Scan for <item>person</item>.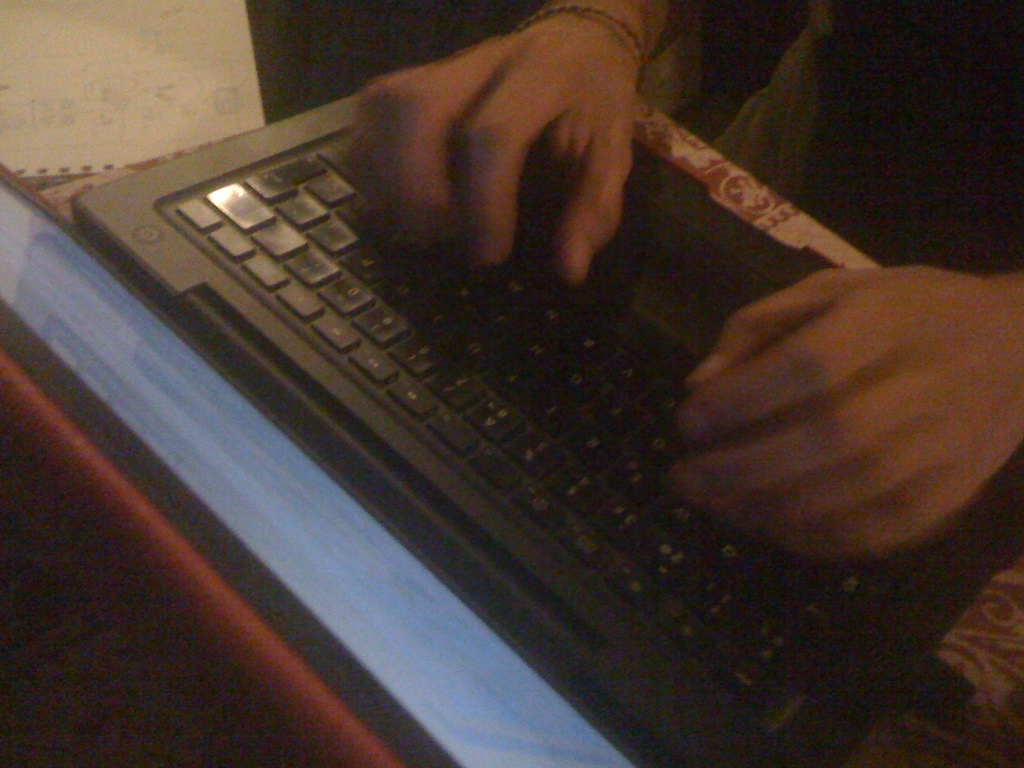
Scan result: x1=342, y1=0, x2=1023, y2=559.
